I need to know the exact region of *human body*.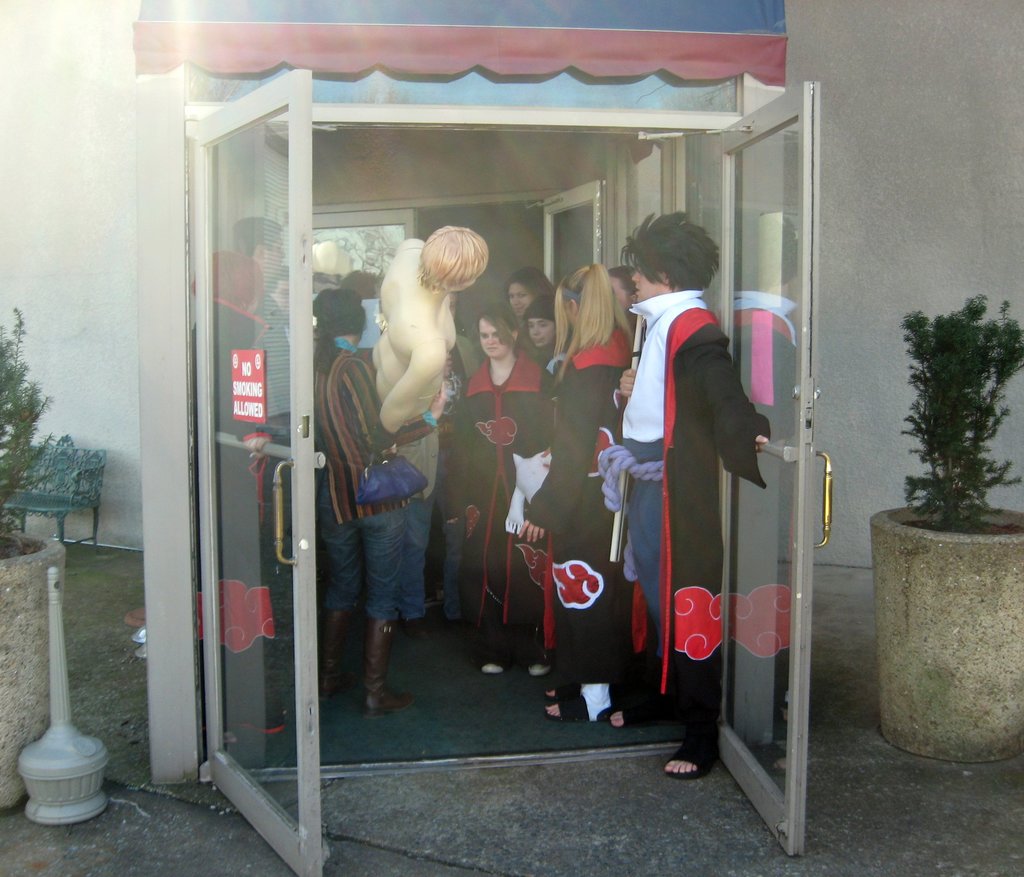
Region: left=196, top=249, right=276, bottom=646.
